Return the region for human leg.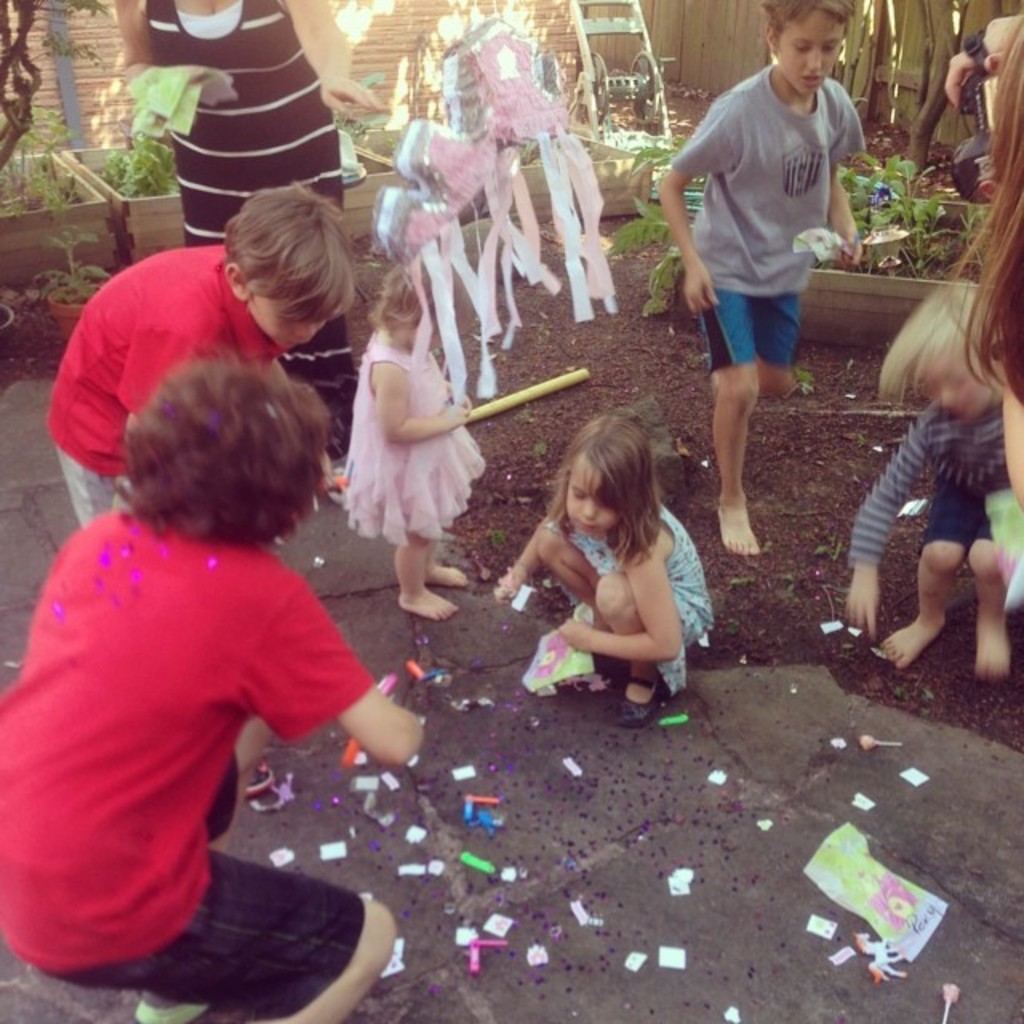
<bbox>702, 293, 803, 557</bbox>.
